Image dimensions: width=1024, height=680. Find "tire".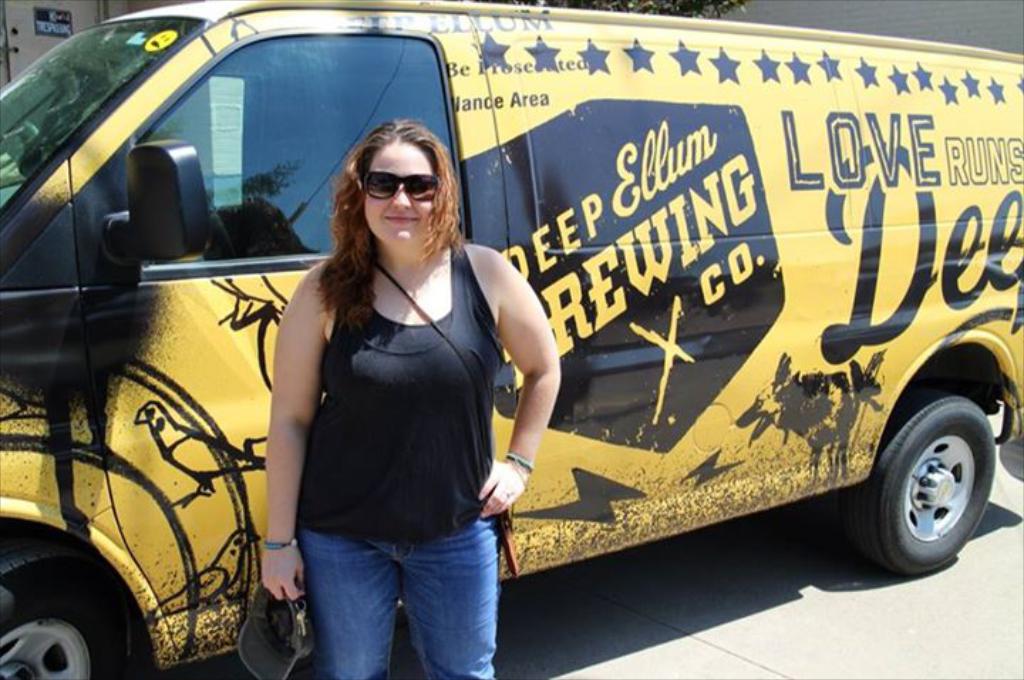
detection(0, 515, 146, 679).
